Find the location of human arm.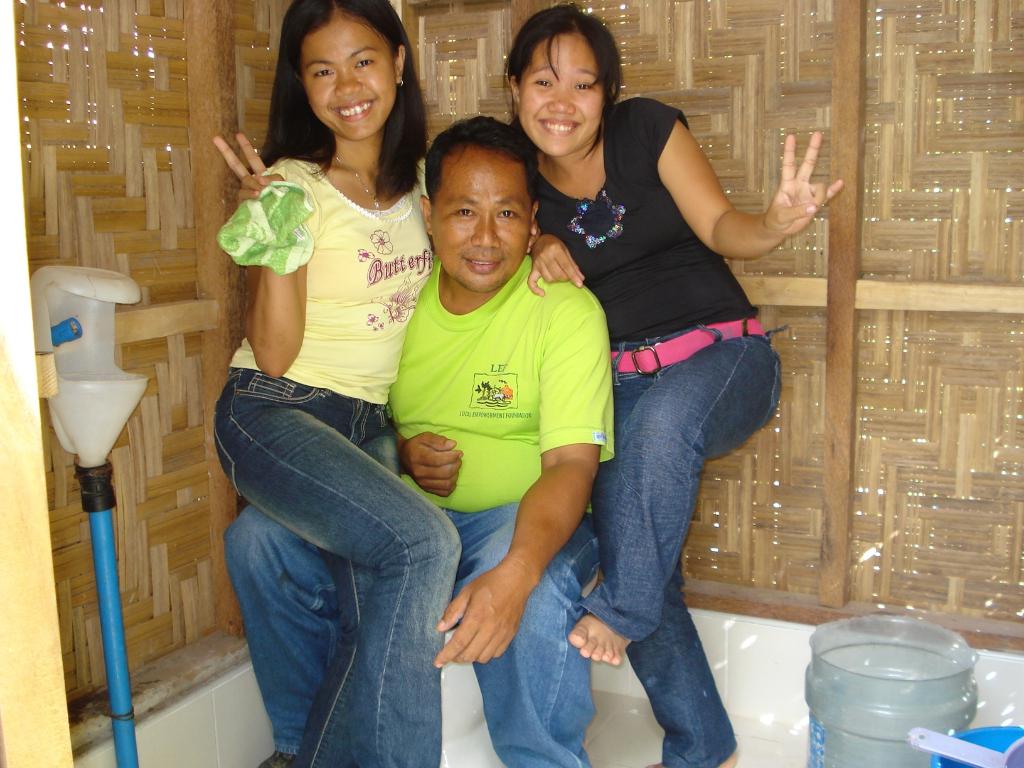
Location: box=[526, 226, 586, 294].
